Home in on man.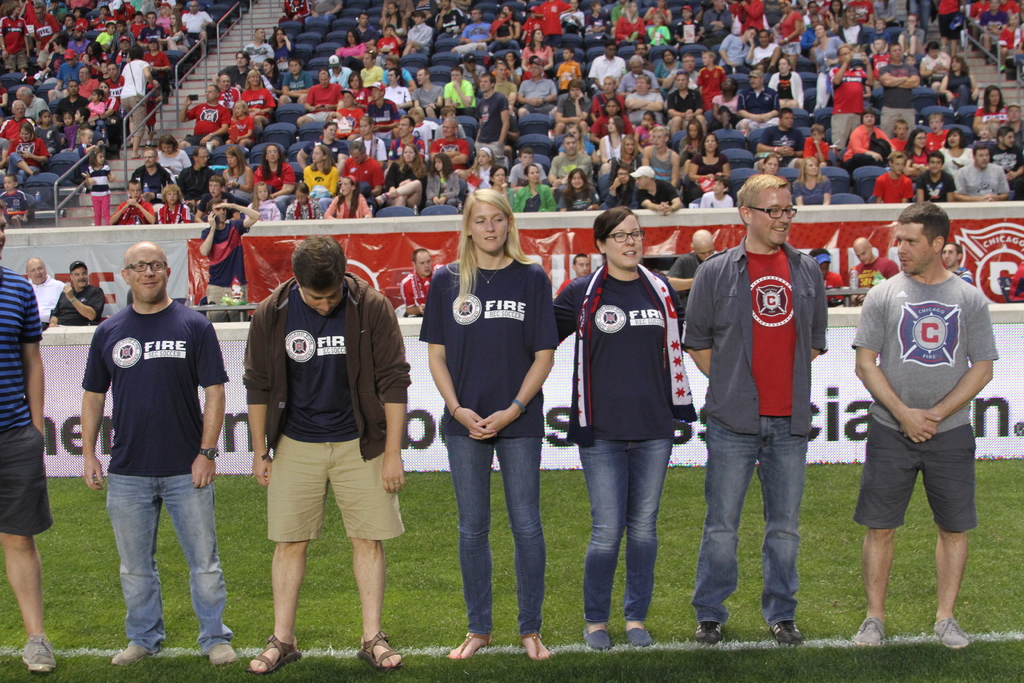
Homed in at {"x1": 50, "y1": 79, "x2": 88, "y2": 133}.
